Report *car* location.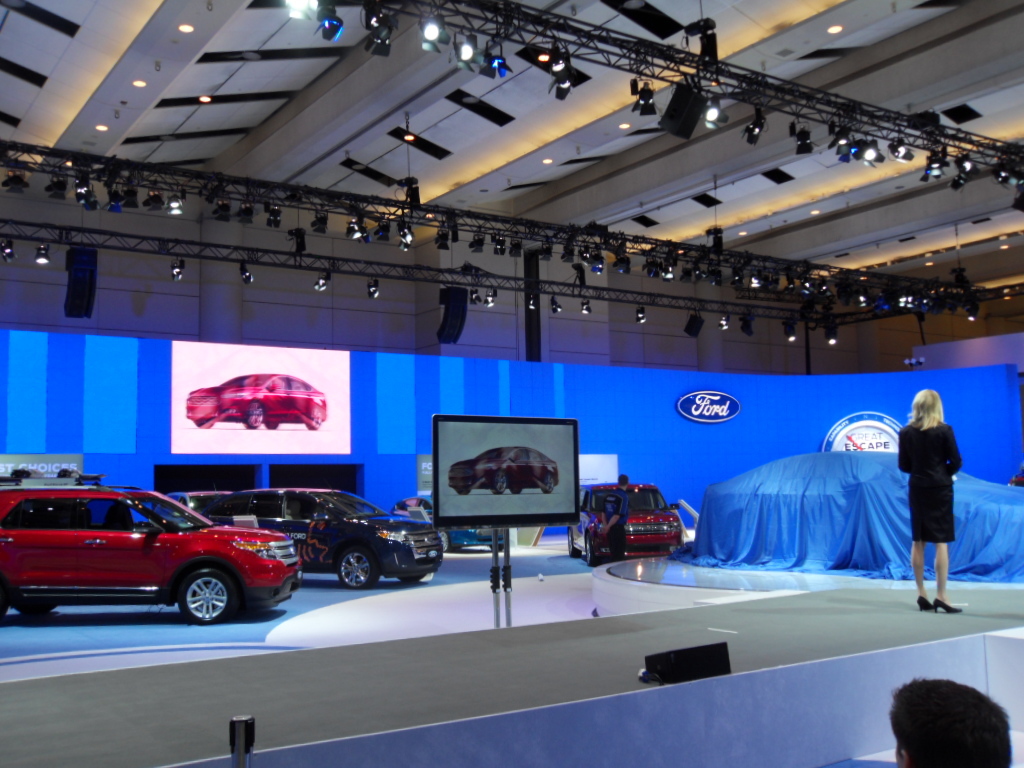
Report: BBox(156, 489, 231, 522).
